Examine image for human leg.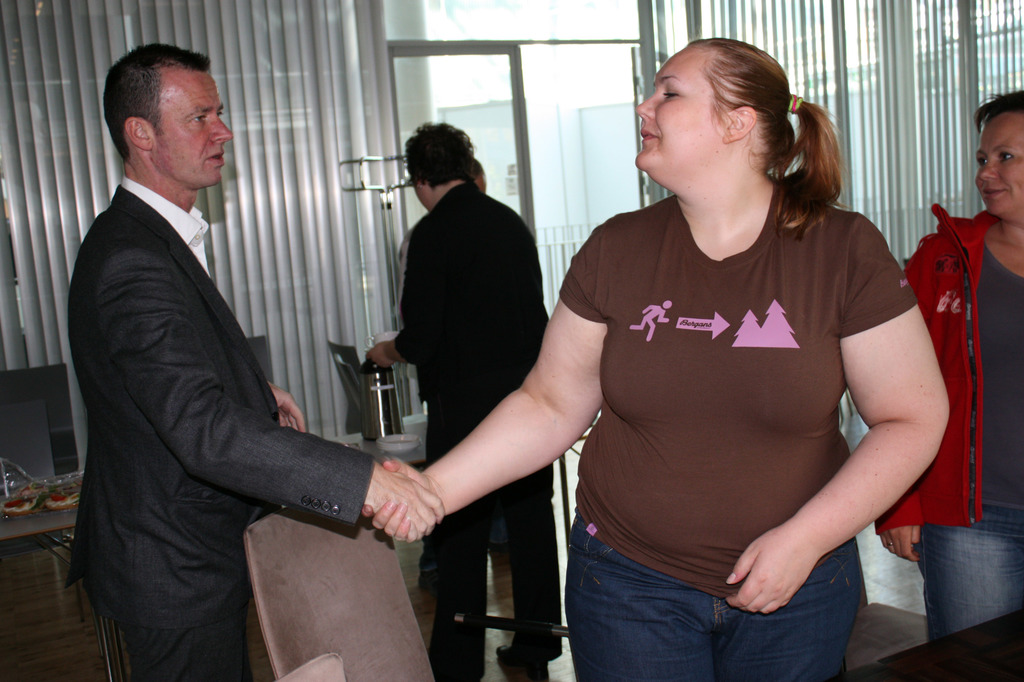
Examination result: bbox=(127, 592, 257, 681).
